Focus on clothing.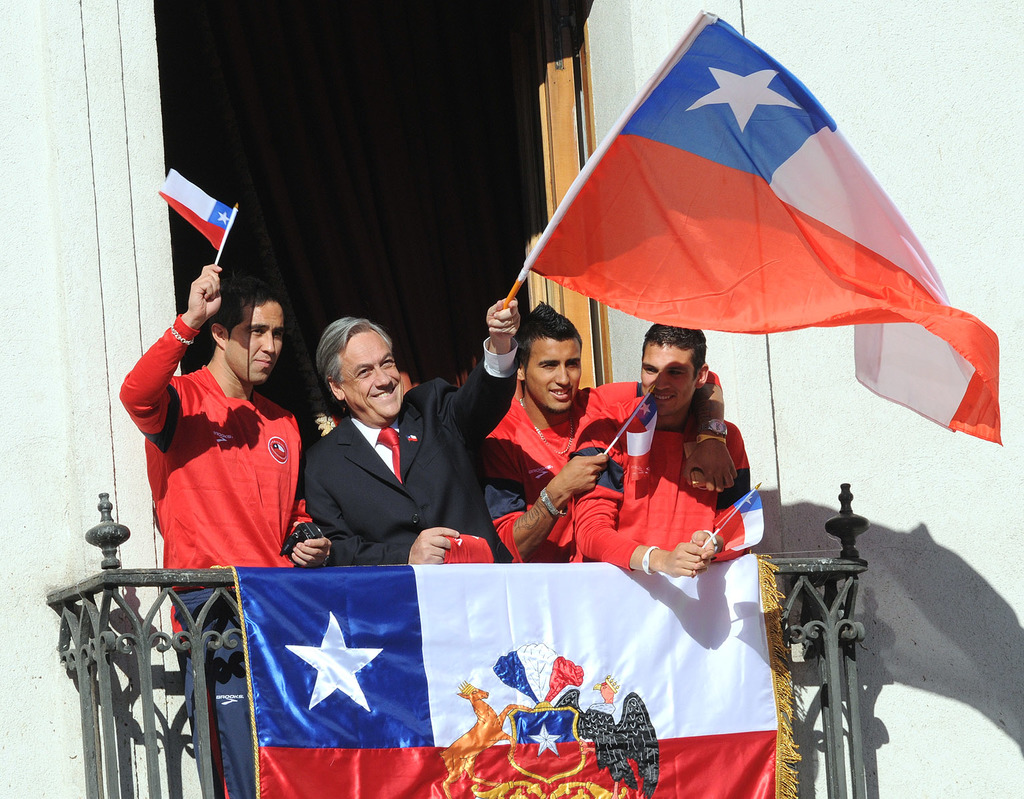
Focused at box(481, 377, 722, 564).
